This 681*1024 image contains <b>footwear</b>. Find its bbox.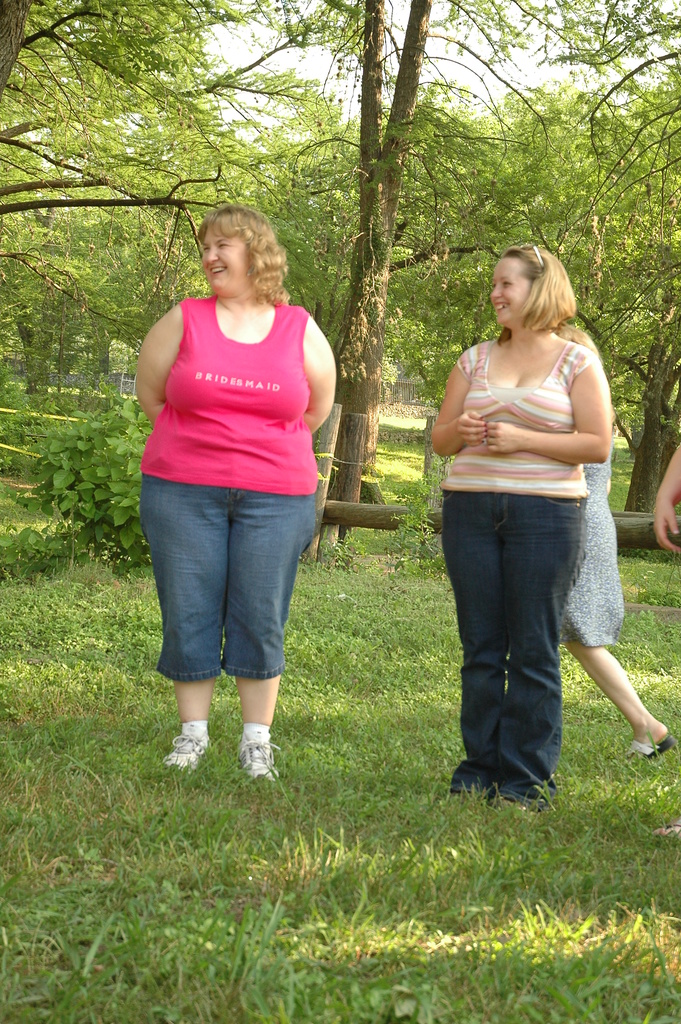
BBox(231, 737, 284, 783).
